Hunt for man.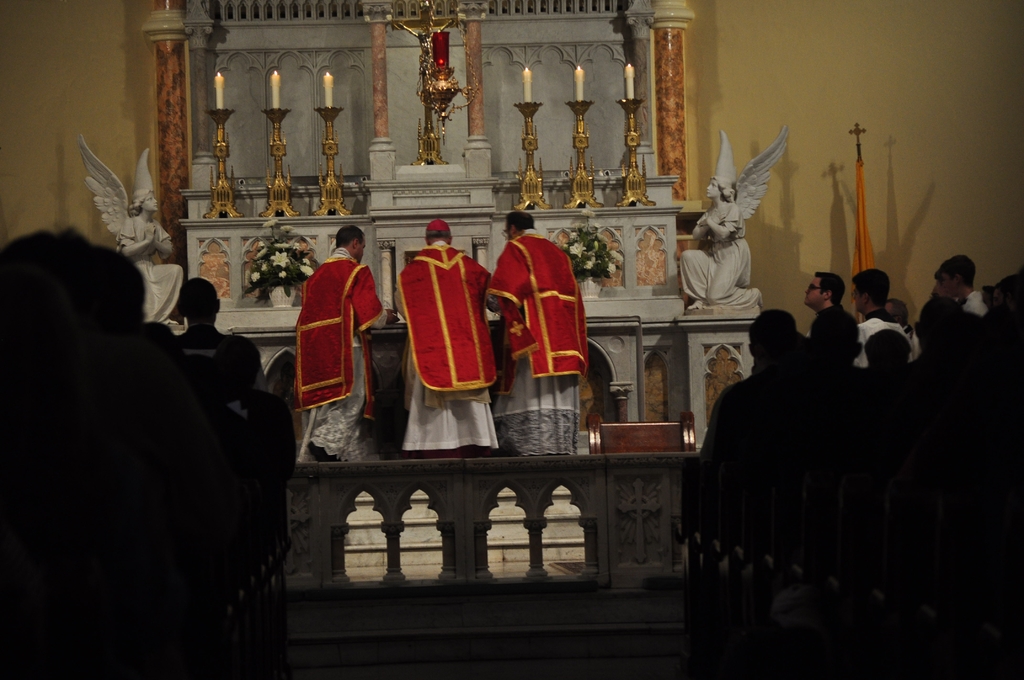
Hunted down at {"left": 175, "top": 279, "right": 268, "bottom": 411}.
